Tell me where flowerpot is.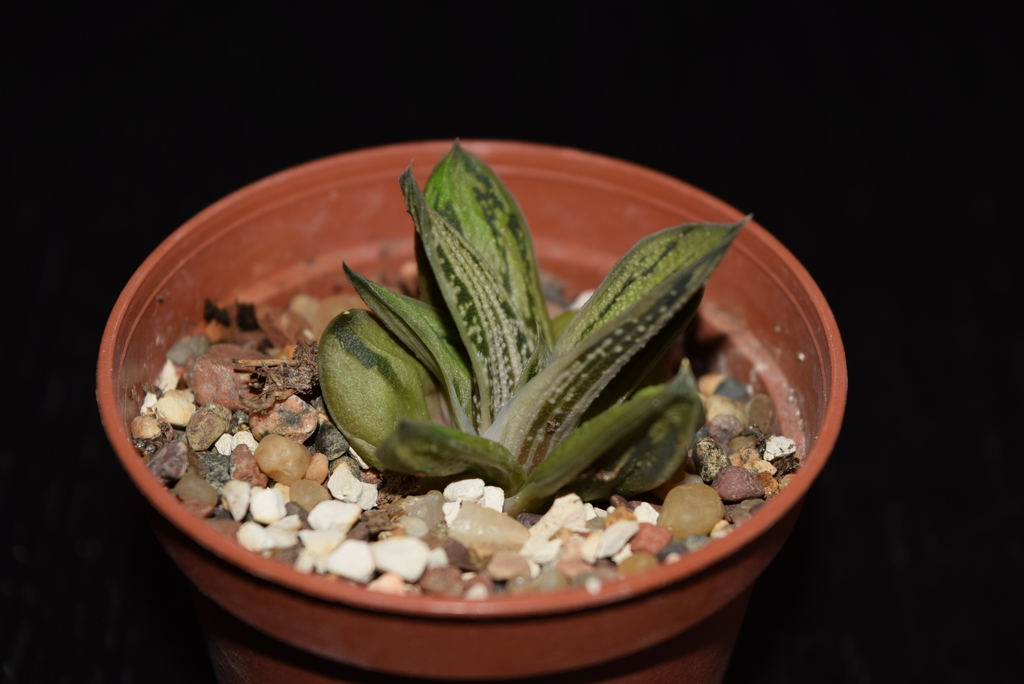
flowerpot is at {"x1": 95, "y1": 186, "x2": 838, "y2": 678}.
